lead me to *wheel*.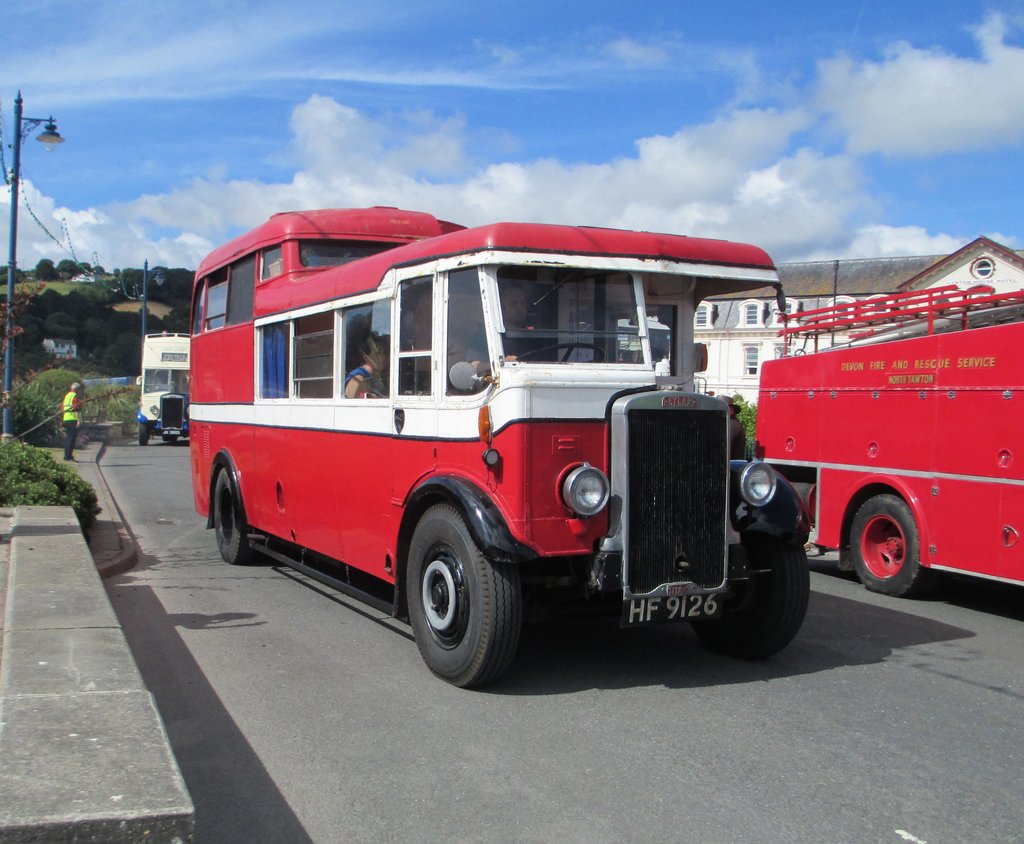
Lead to 515 343 605 364.
